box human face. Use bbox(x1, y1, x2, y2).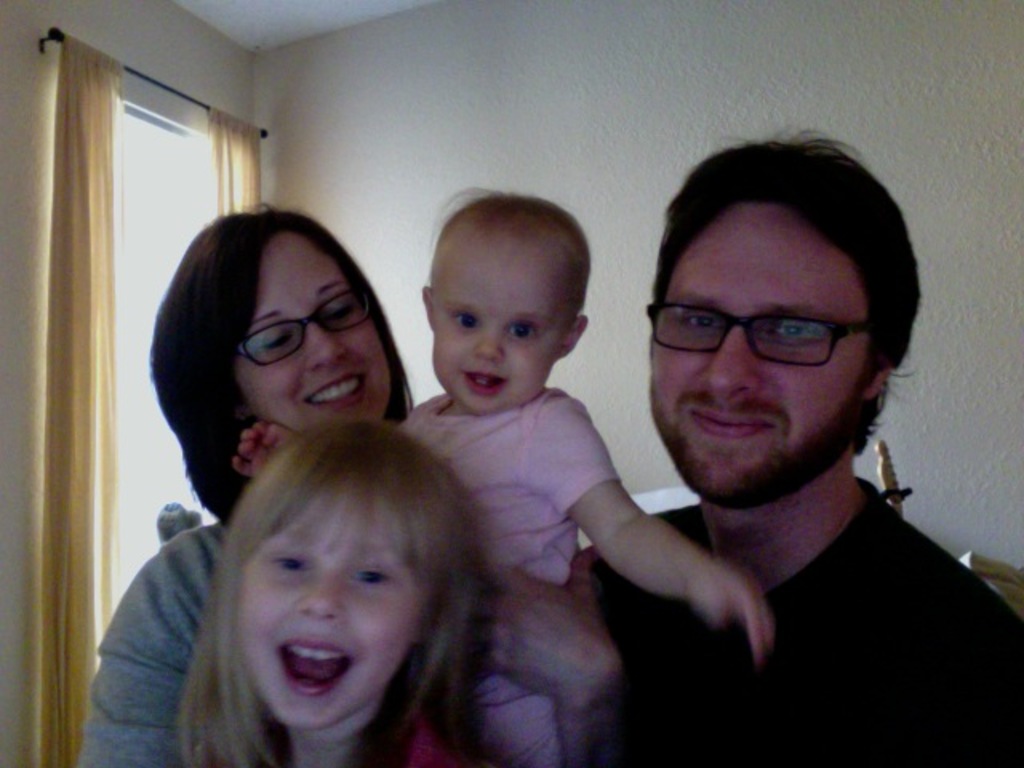
bbox(242, 491, 426, 733).
